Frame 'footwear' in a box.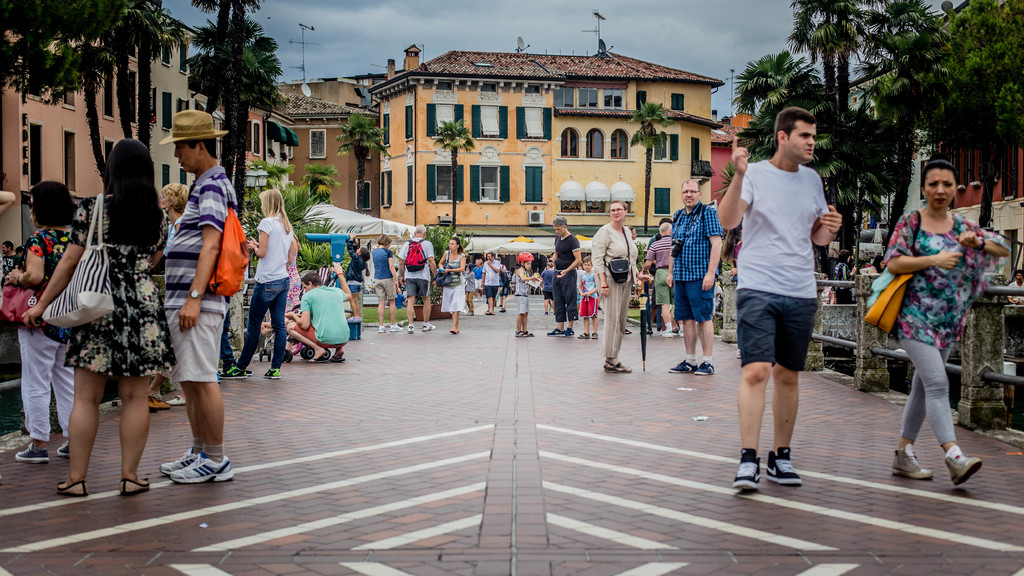
left=377, top=323, right=386, bottom=335.
